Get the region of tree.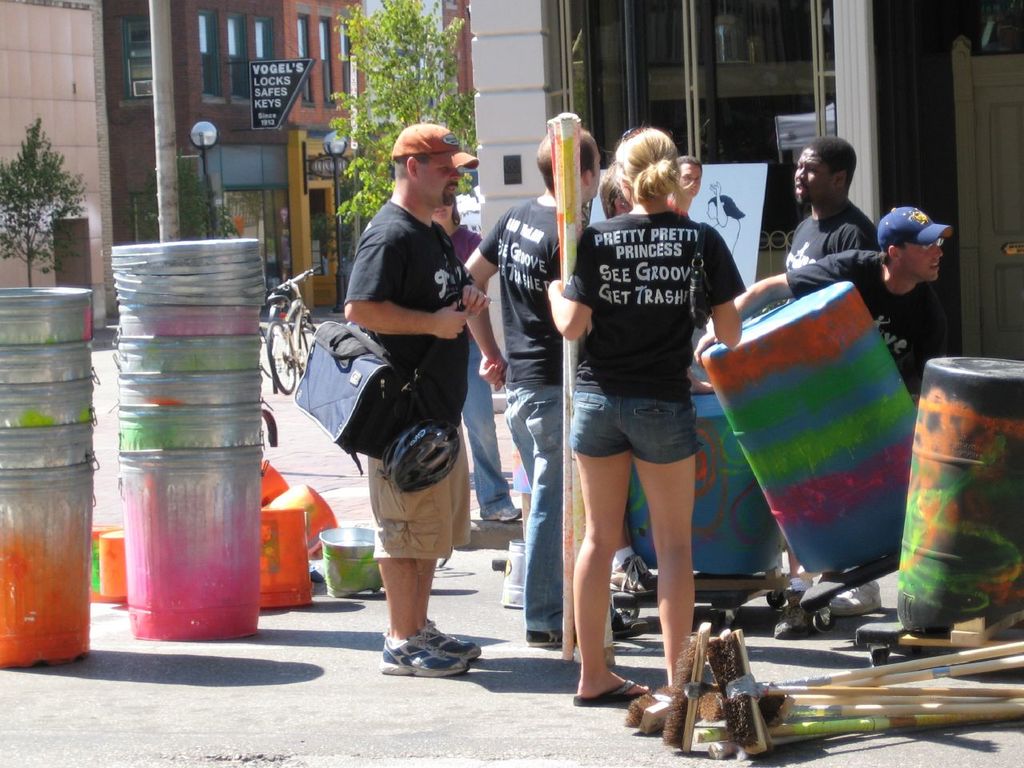
<region>119, 142, 247, 242</region>.
